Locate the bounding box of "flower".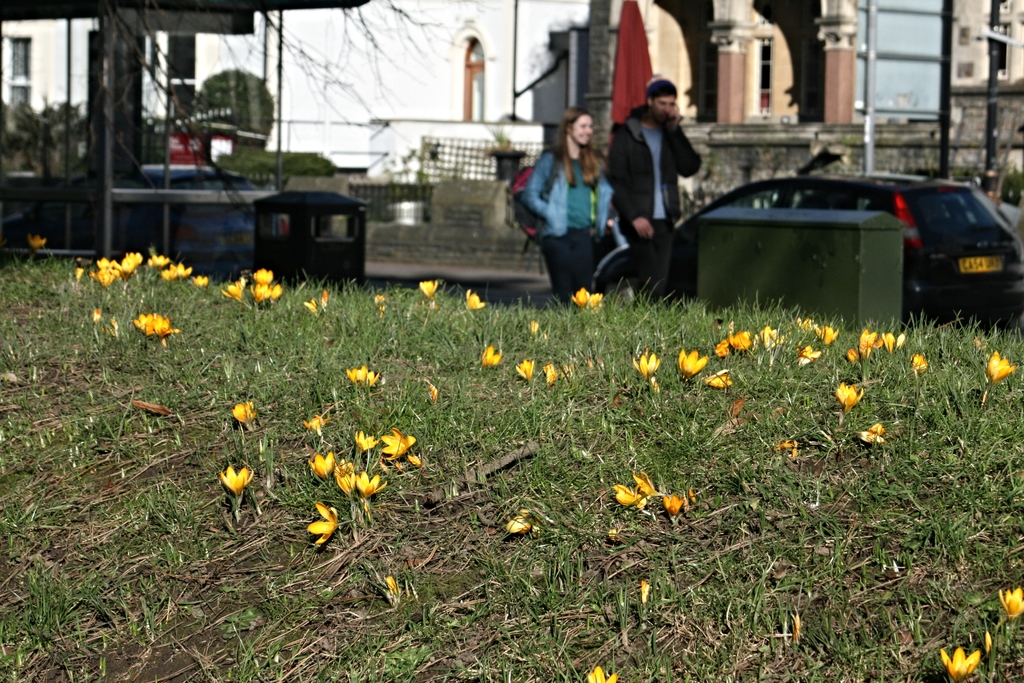
Bounding box: bbox=[662, 494, 685, 515].
